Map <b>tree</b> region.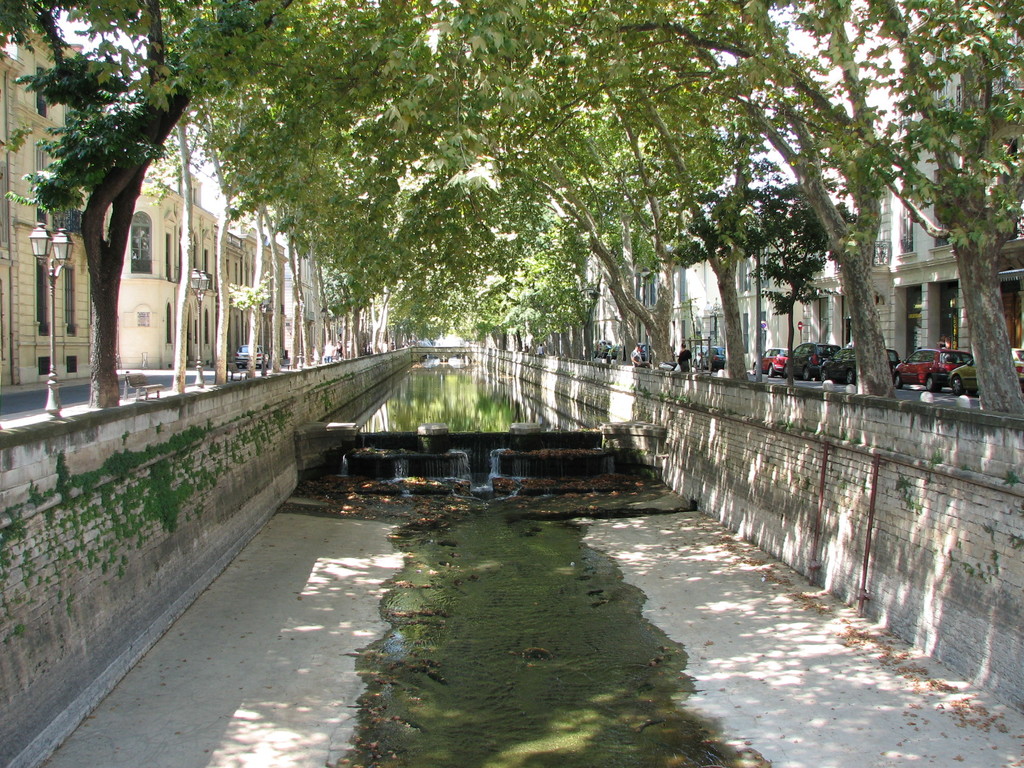
Mapped to [left=136, top=1, right=220, bottom=389].
